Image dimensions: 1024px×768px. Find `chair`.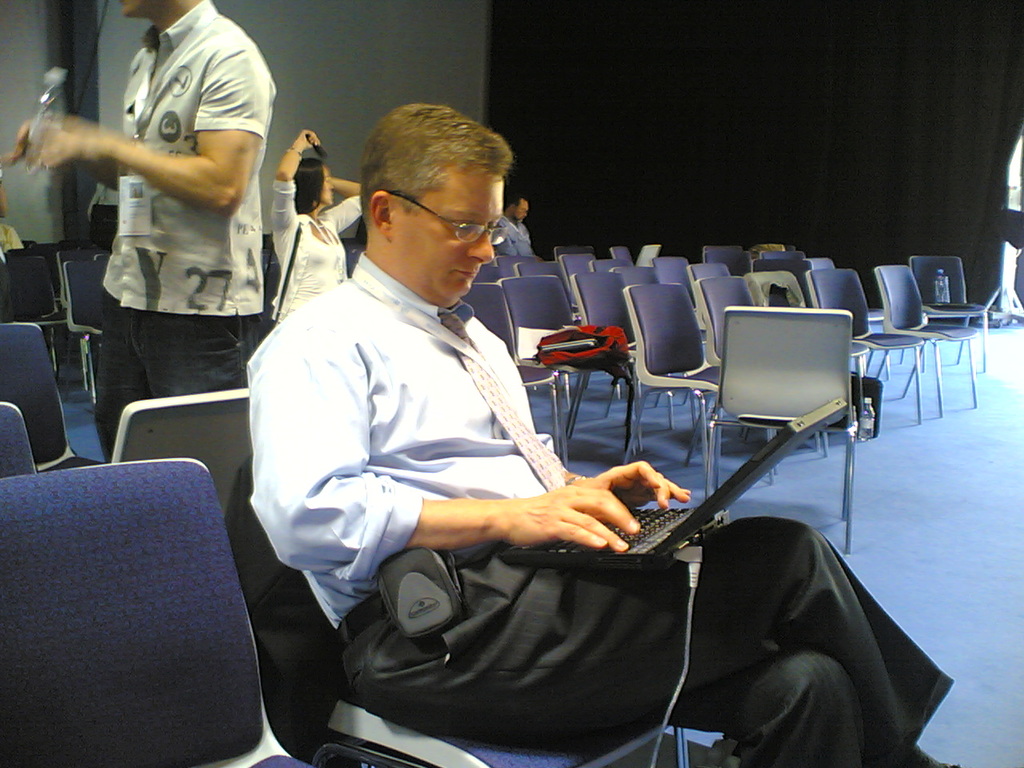
{"left": 106, "top": 388, "right": 299, "bottom": 767}.
